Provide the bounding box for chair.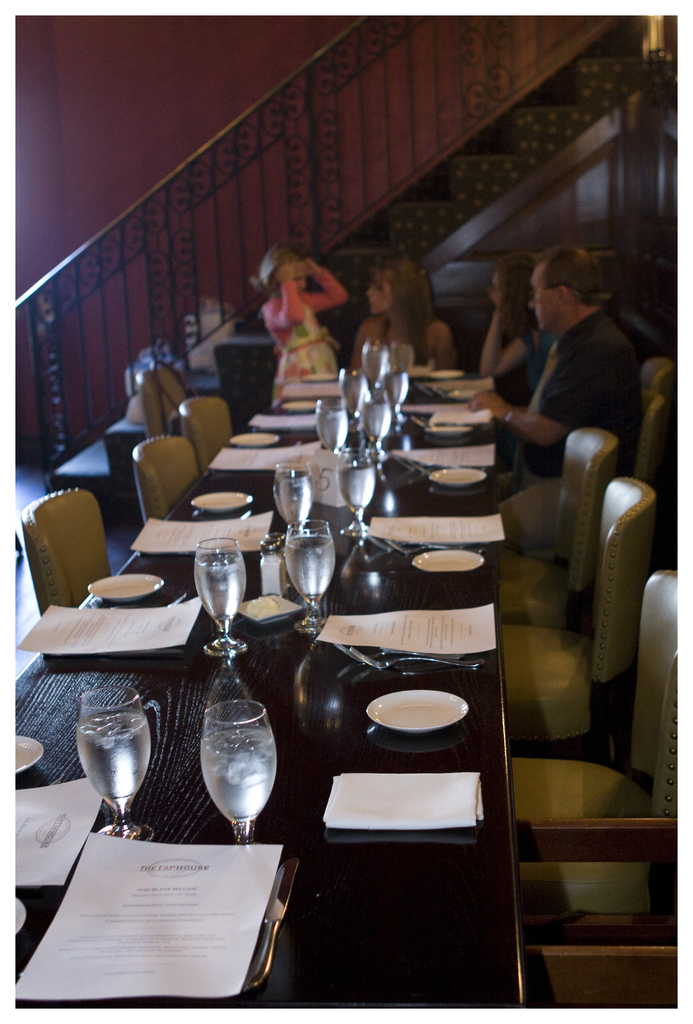
bbox=[174, 383, 232, 464].
